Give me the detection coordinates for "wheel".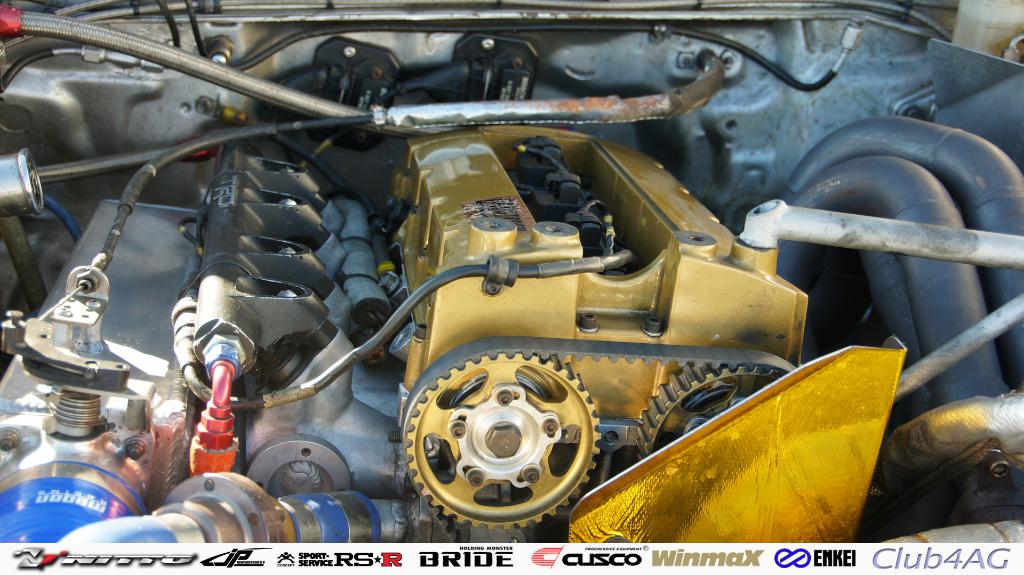
[x1=401, y1=319, x2=669, y2=528].
